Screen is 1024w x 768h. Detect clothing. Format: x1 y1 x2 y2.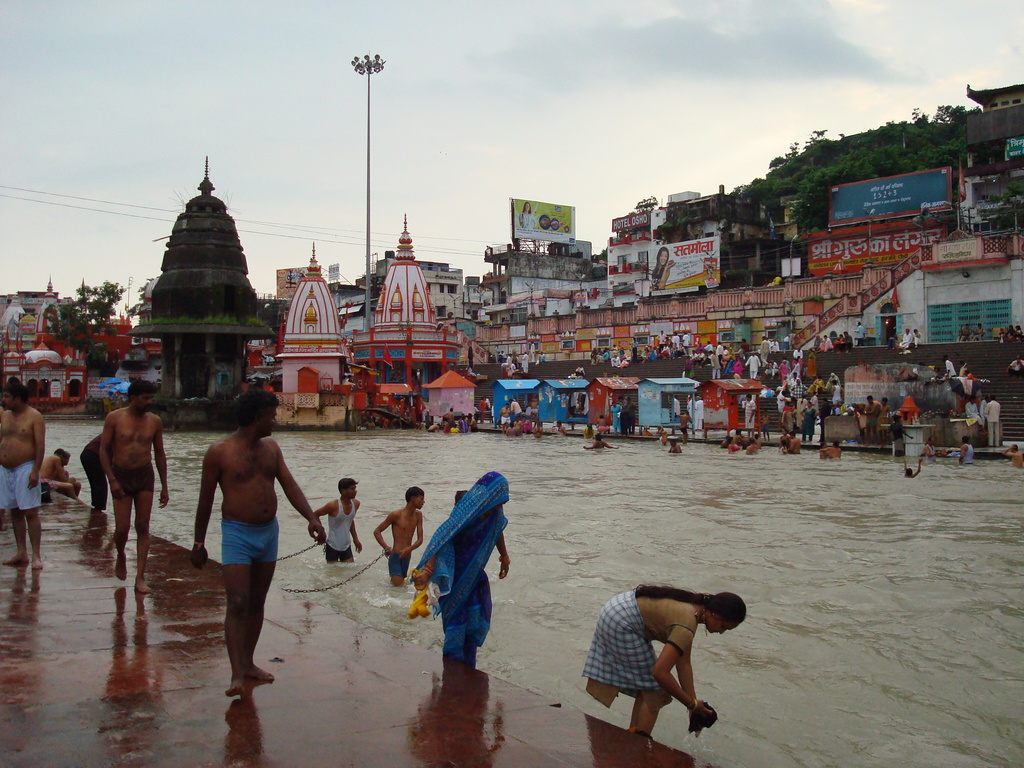
831 386 842 406.
